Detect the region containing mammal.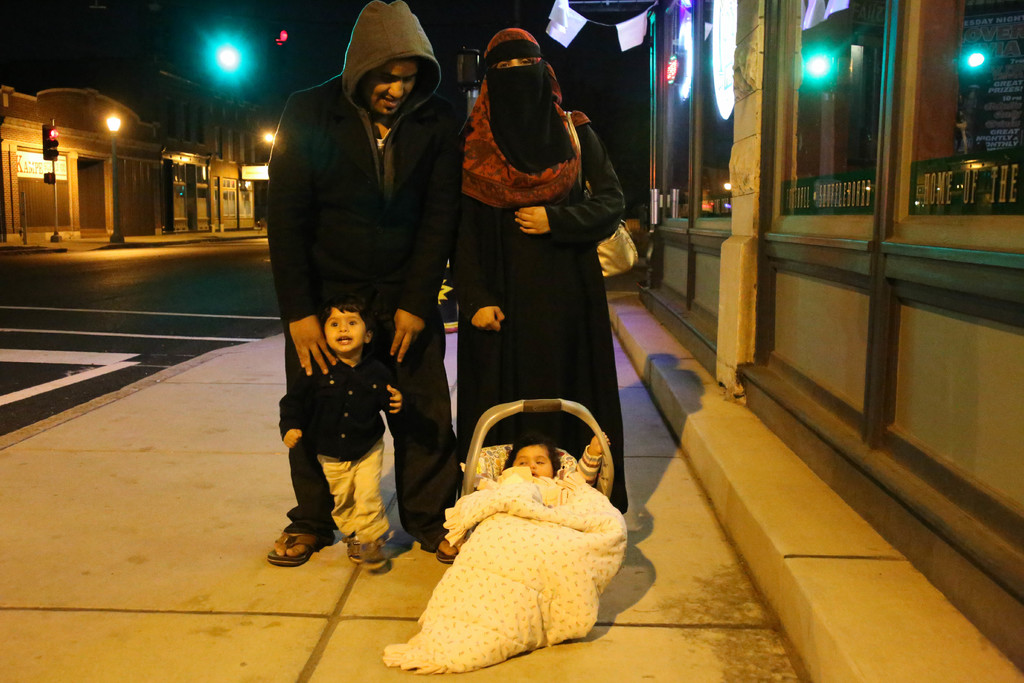
x1=447, y1=26, x2=630, y2=562.
